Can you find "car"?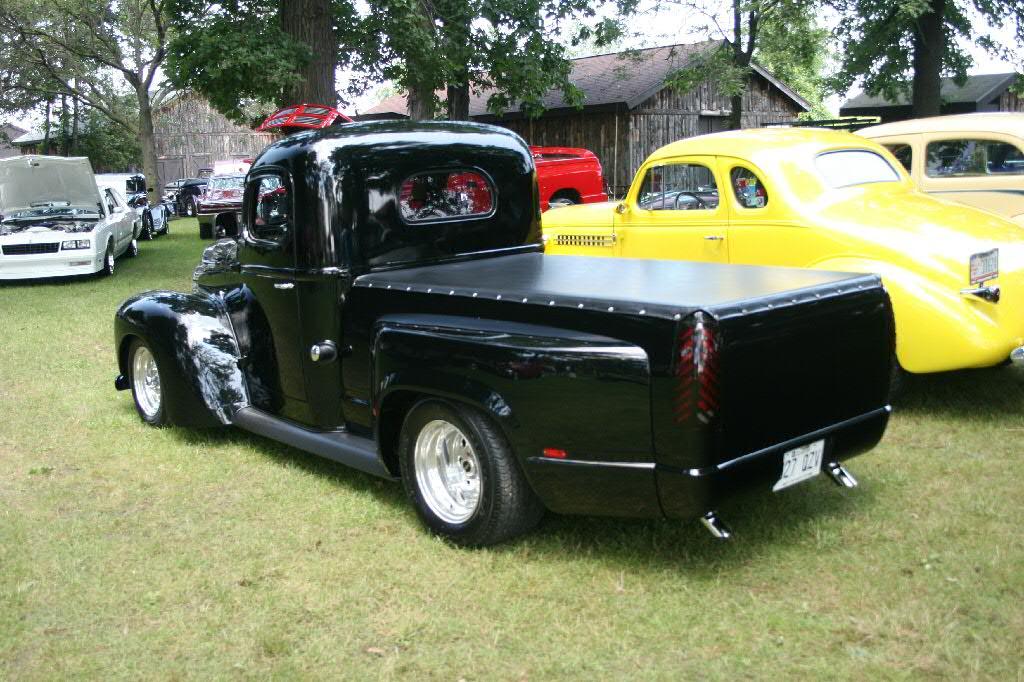
Yes, bounding box: (167, 176, 198, 213).
